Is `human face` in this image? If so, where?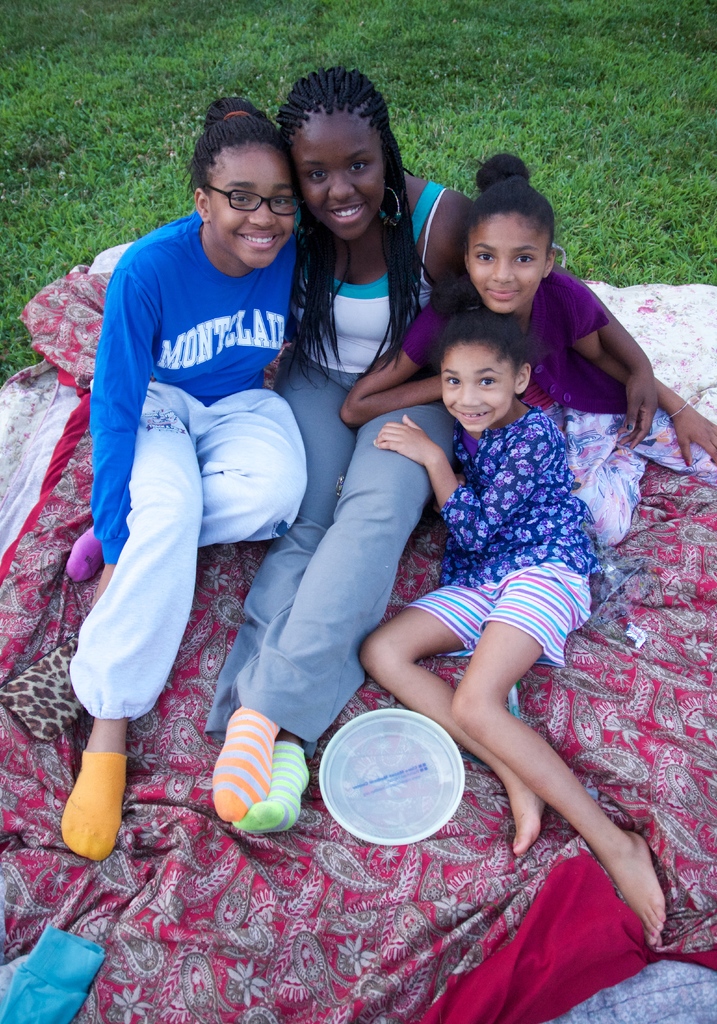
Yes, at rect(197, 150, 296, 272).
